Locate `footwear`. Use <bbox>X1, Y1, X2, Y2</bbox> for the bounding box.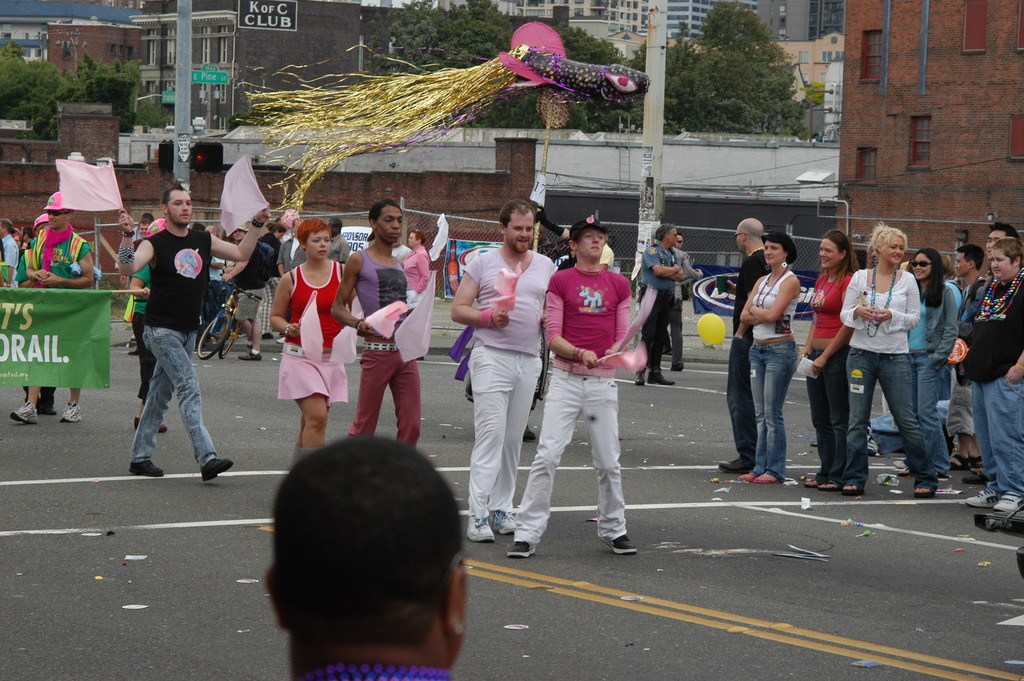
<bbox>198, 456, 234, 481</bbox>.
